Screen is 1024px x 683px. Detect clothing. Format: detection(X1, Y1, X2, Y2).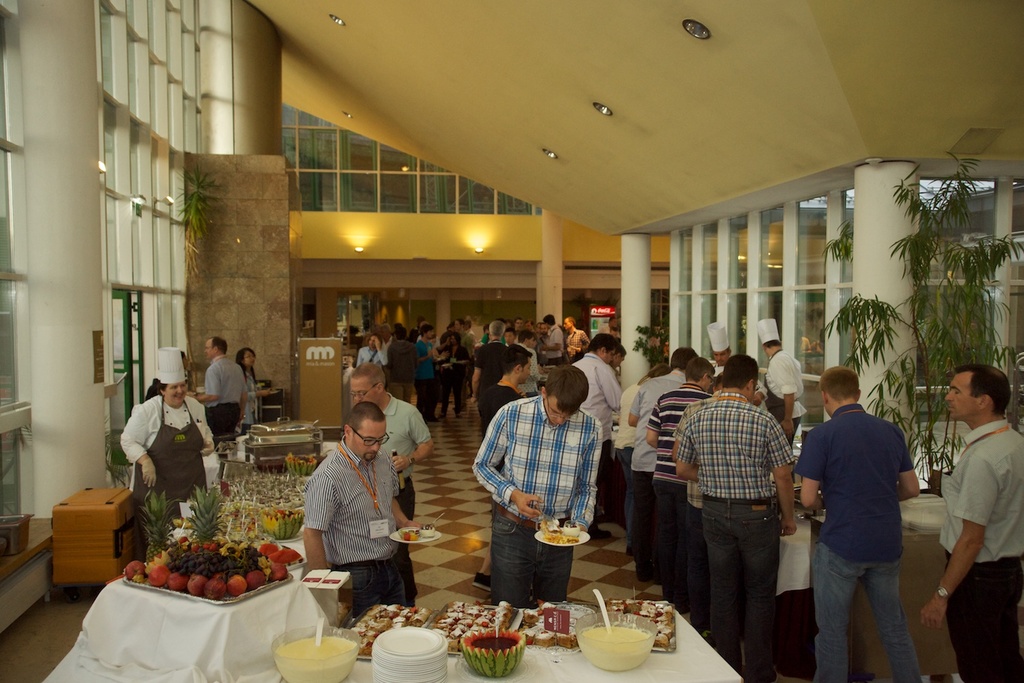
detection(468, 339, 504, 382).
